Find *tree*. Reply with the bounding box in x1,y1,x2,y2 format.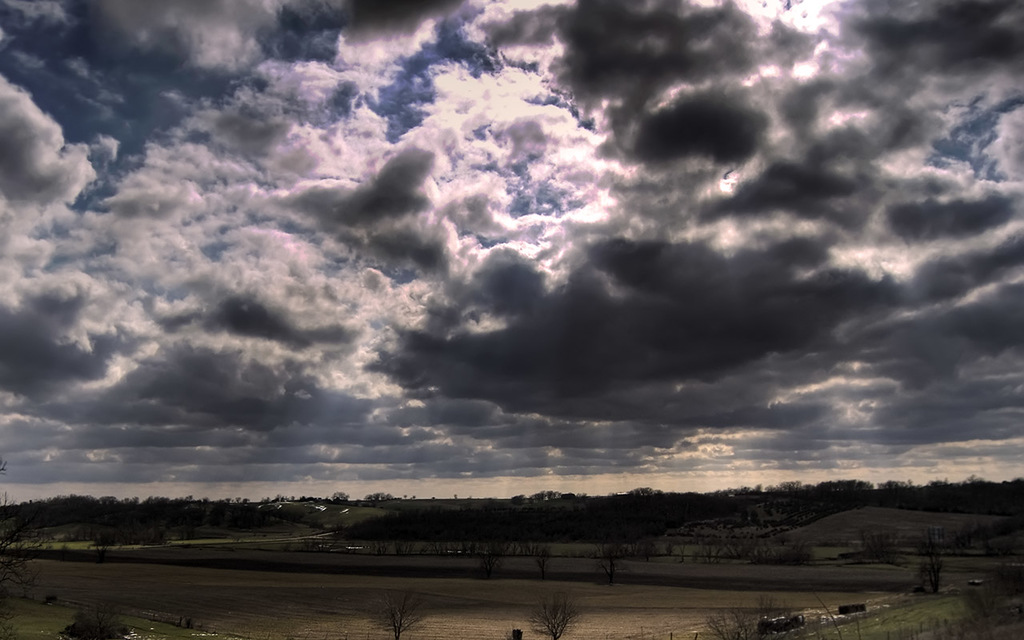
805,478,871,514.
